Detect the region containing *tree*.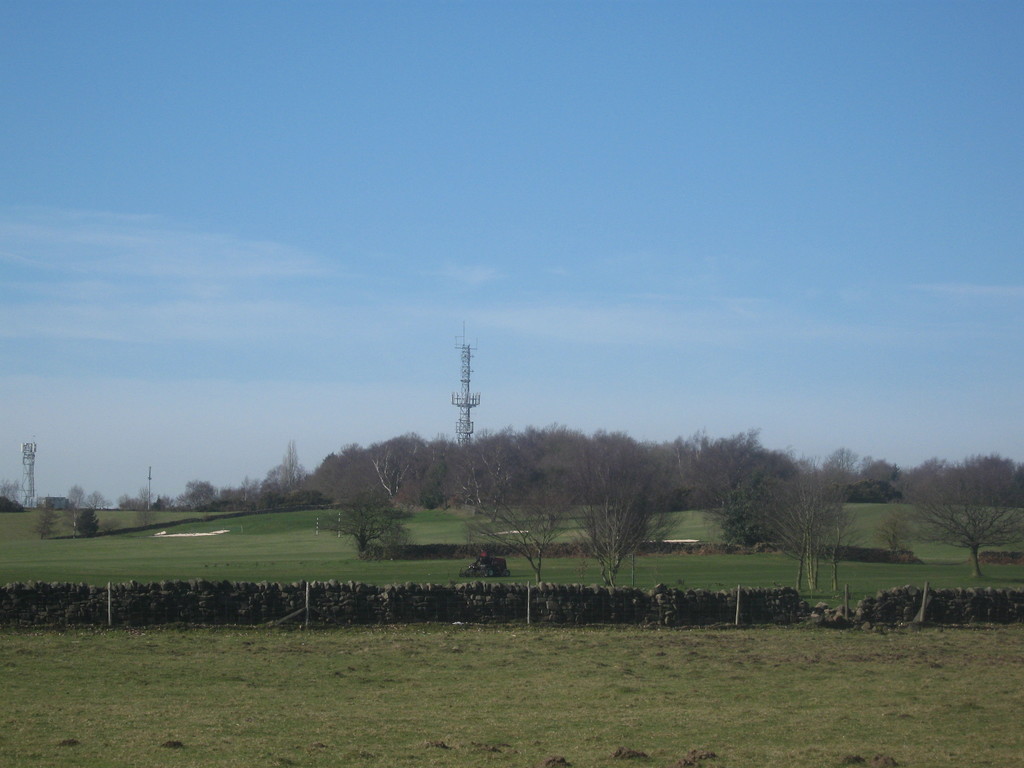
{"x1": 317, "y1": 484, "x2": 422, "y2": 561}.
